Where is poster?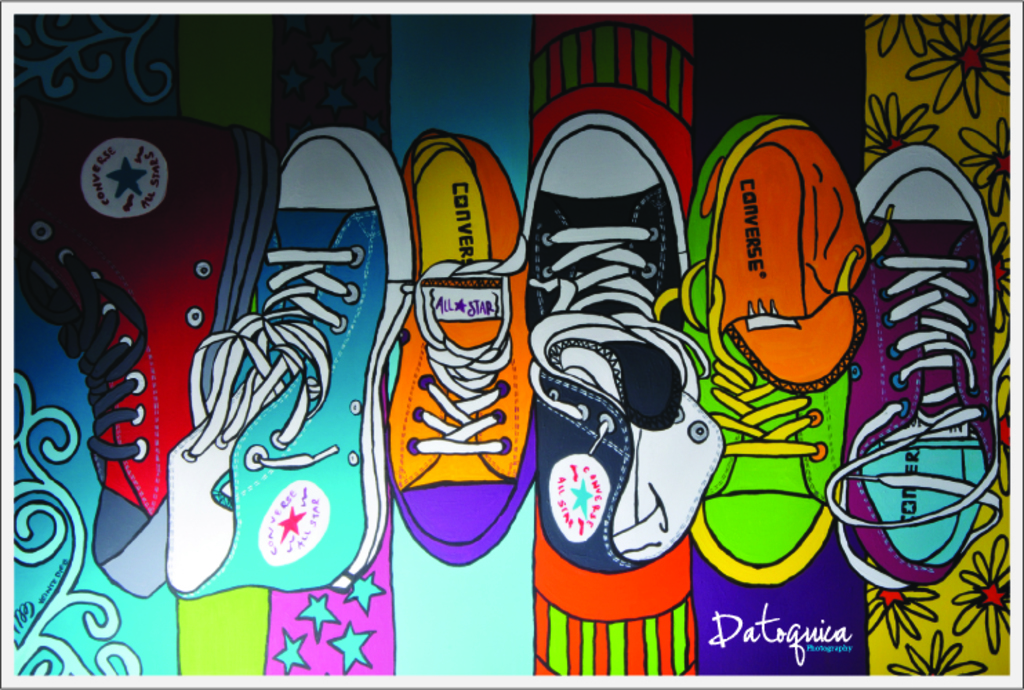
(0,0,1023,689).
